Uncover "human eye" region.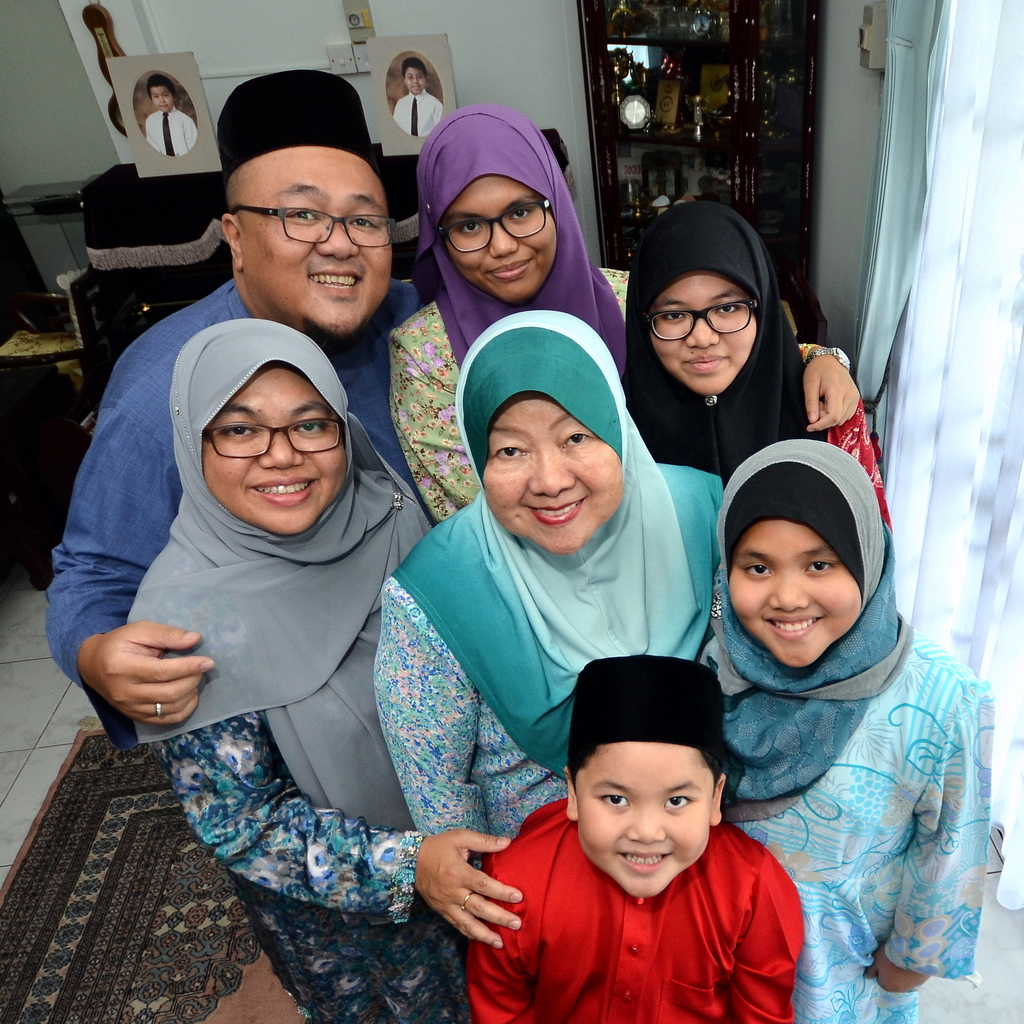
Uncovered: 662 792 695 810.
